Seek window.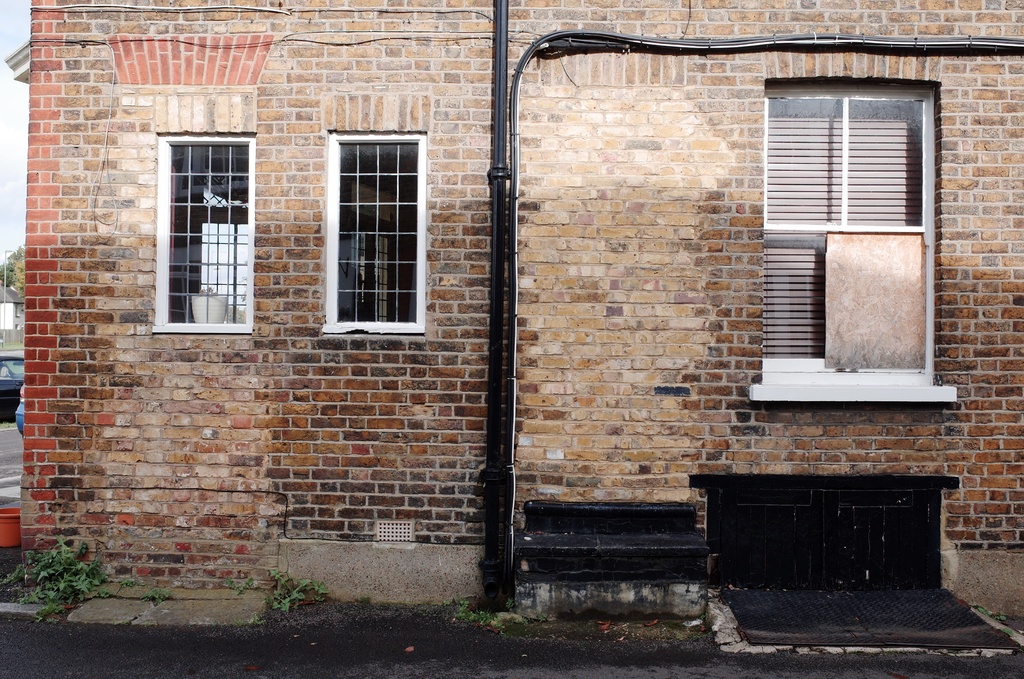
Rect(757, 67, 960, 399).
